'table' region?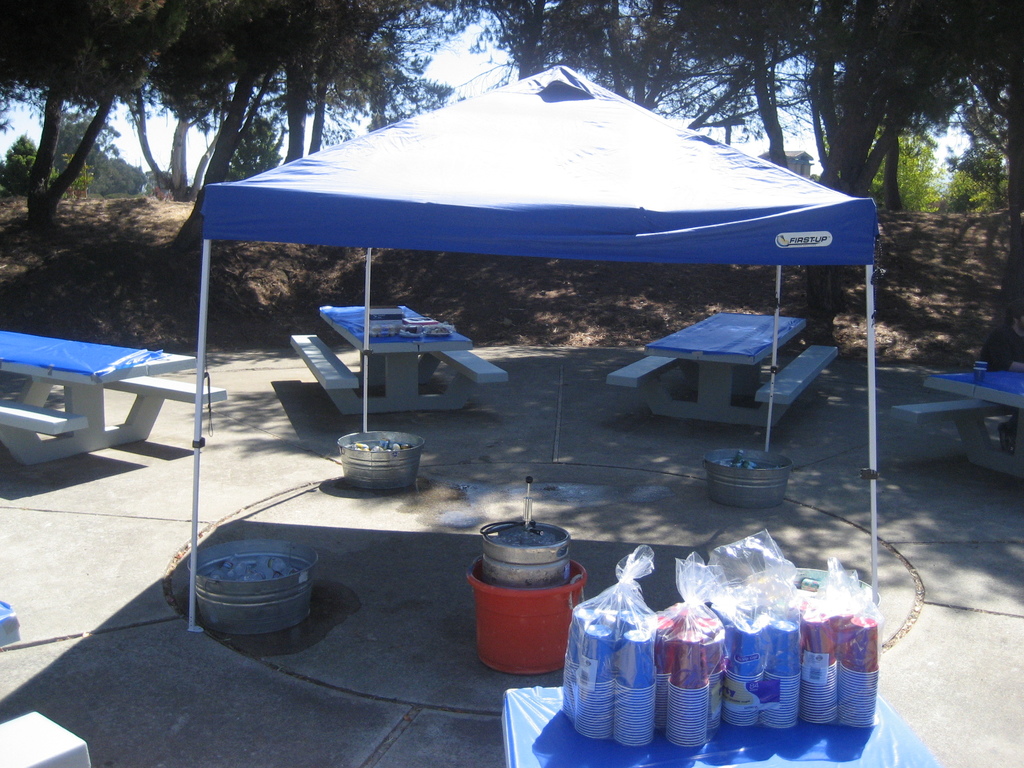
detection(289, 304, 509, 418)
